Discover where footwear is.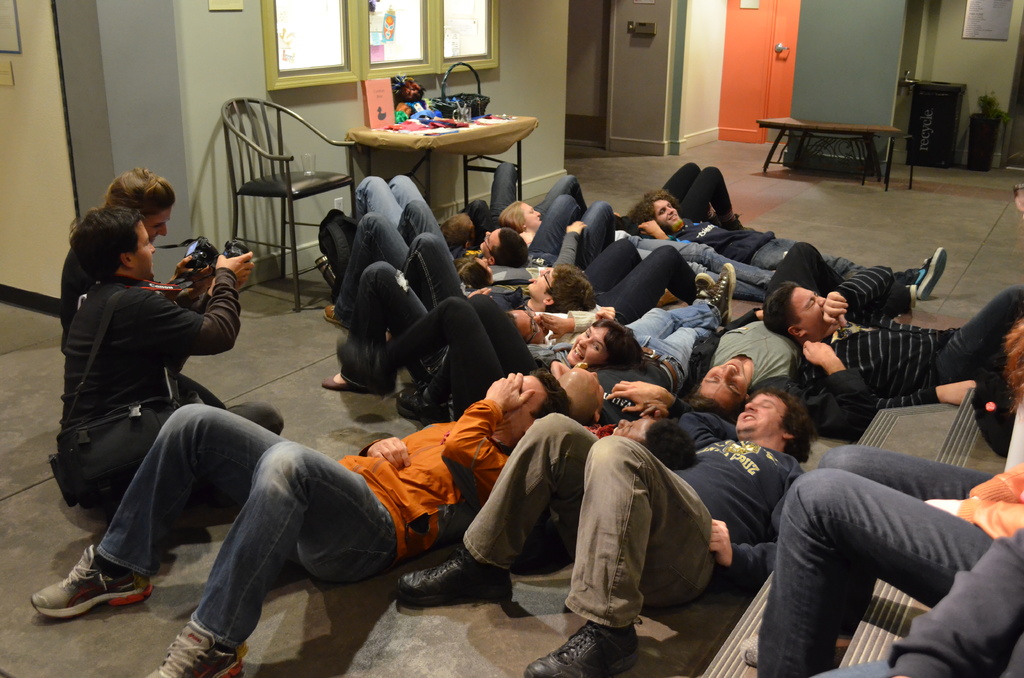
Discovered at bbox=[394, 387, 448, 425].
